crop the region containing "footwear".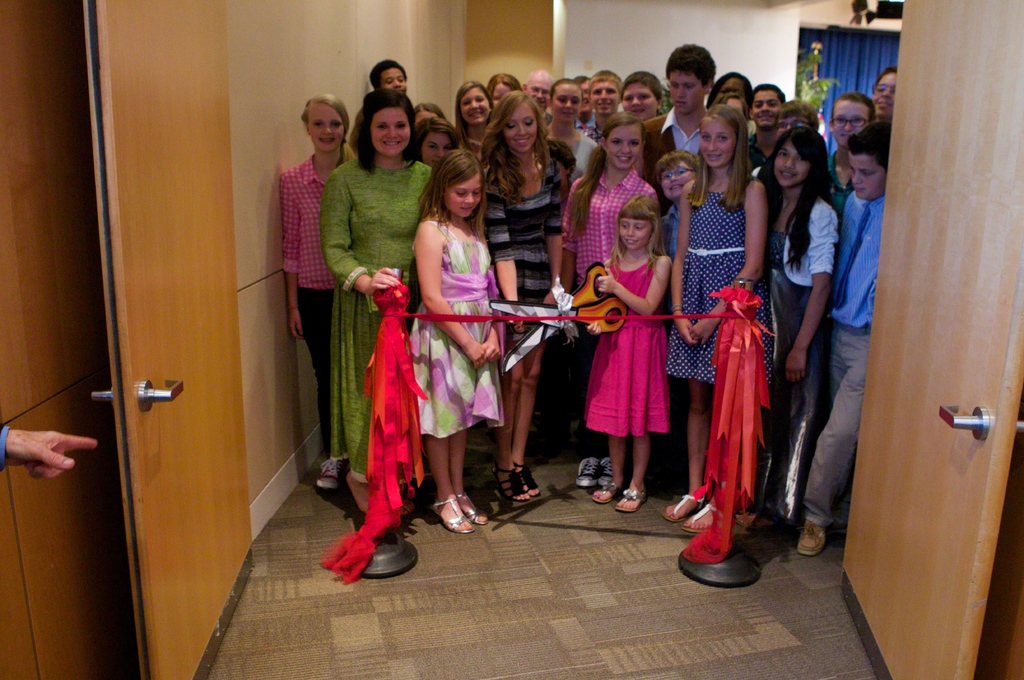
Crop region: region(614, 486, 639, 509).
